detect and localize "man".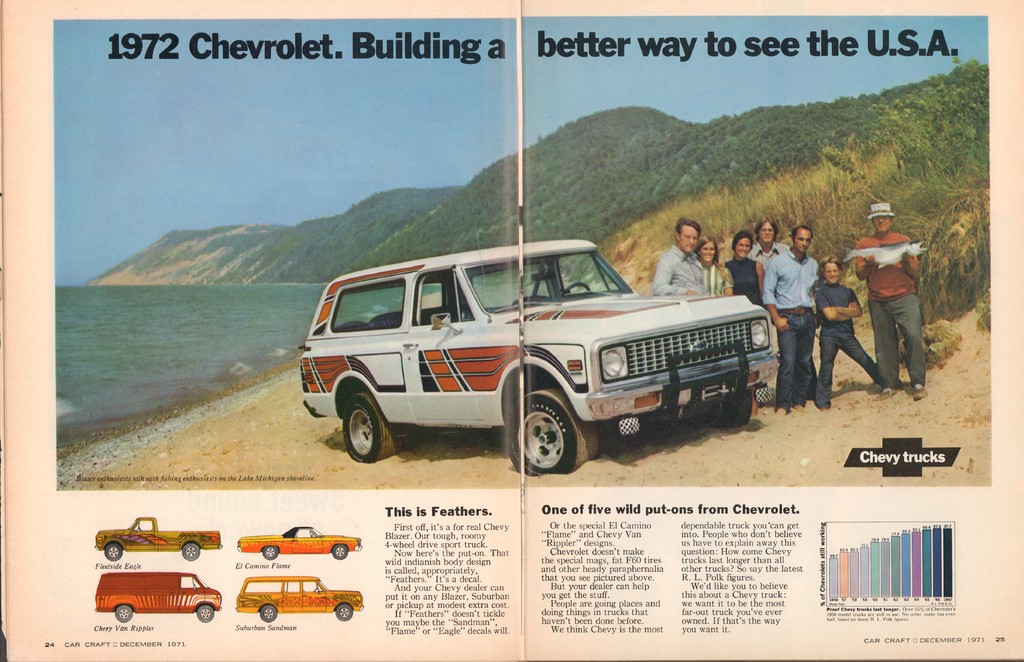
Localized at (854, 203, 943, 397).
